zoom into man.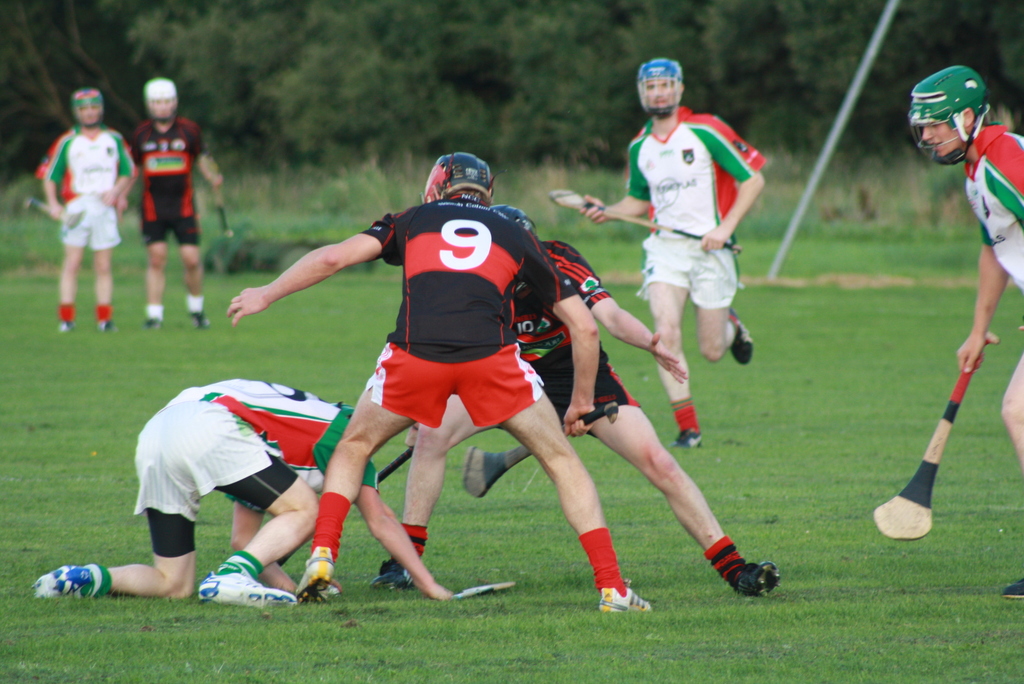
Zoom target: detection(38, 90, 137, 332).
